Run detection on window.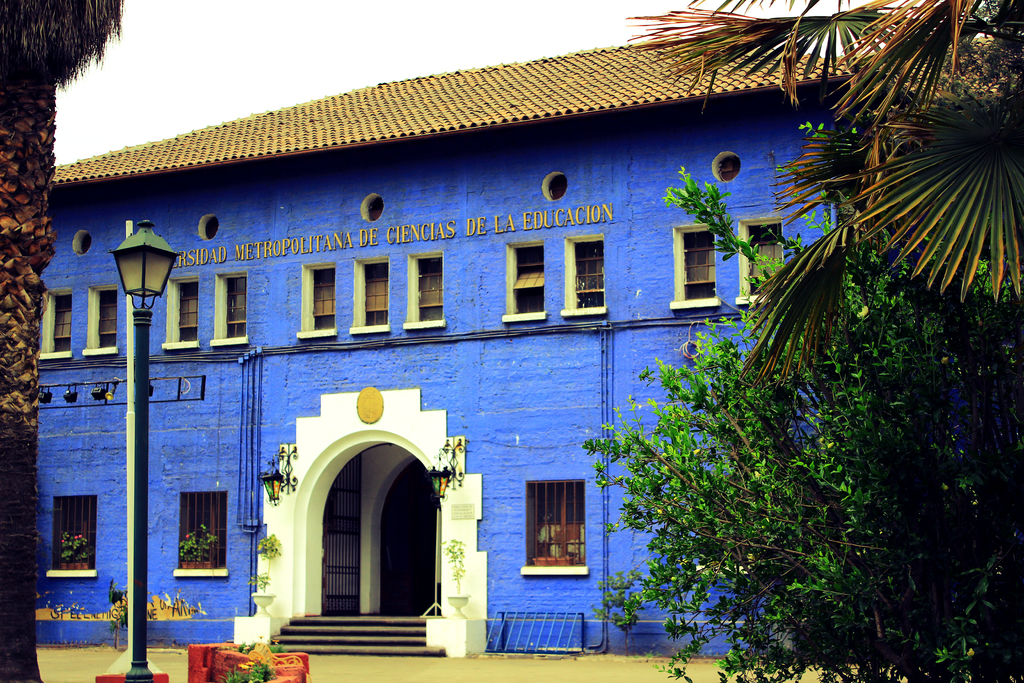
Result: bbox=(509, 248, 545, 309).
